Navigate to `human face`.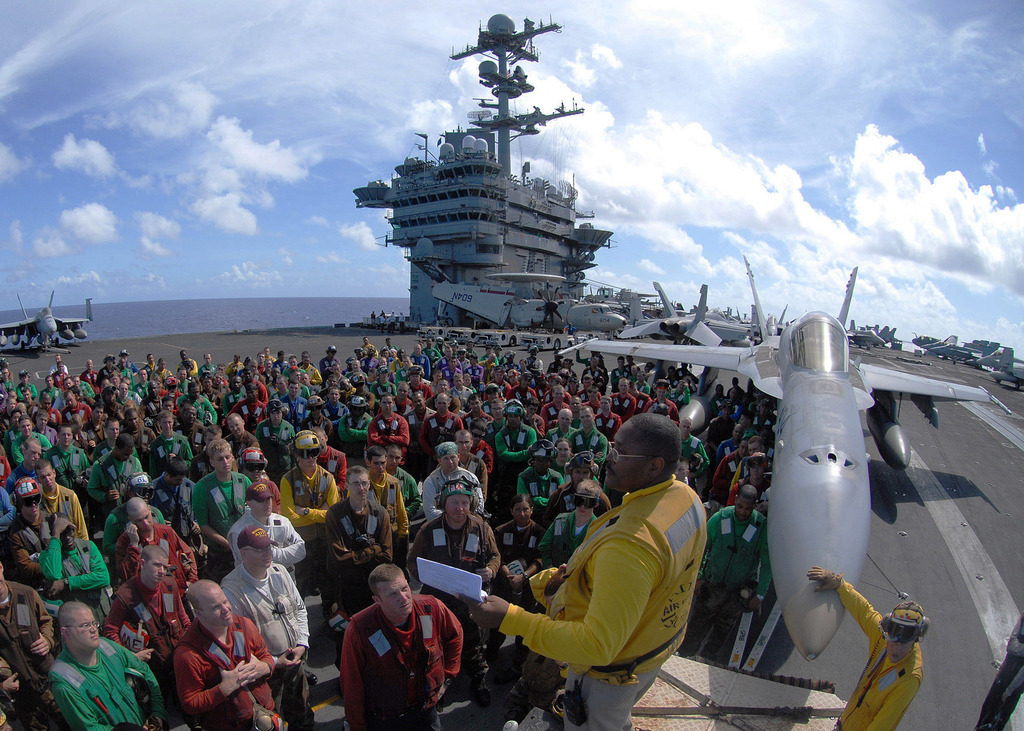
Navigation target: [437, 394, 447, 413].
